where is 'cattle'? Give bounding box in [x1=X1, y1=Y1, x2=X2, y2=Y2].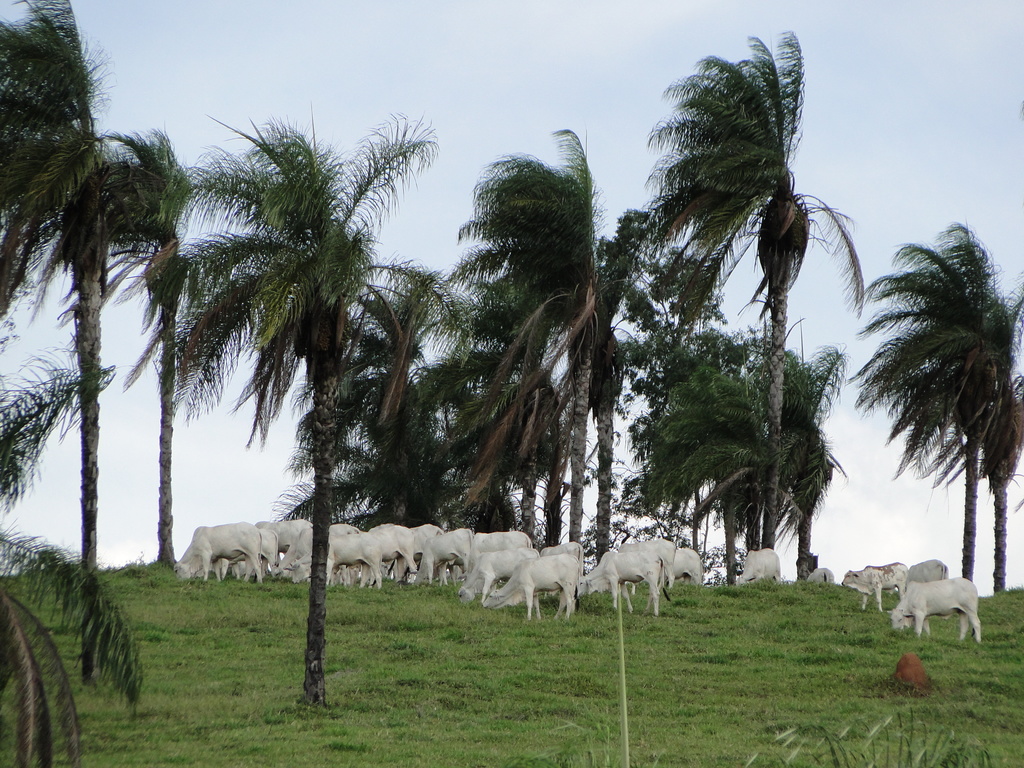
[x1=225, y1=531, x2=279, y2=575].
